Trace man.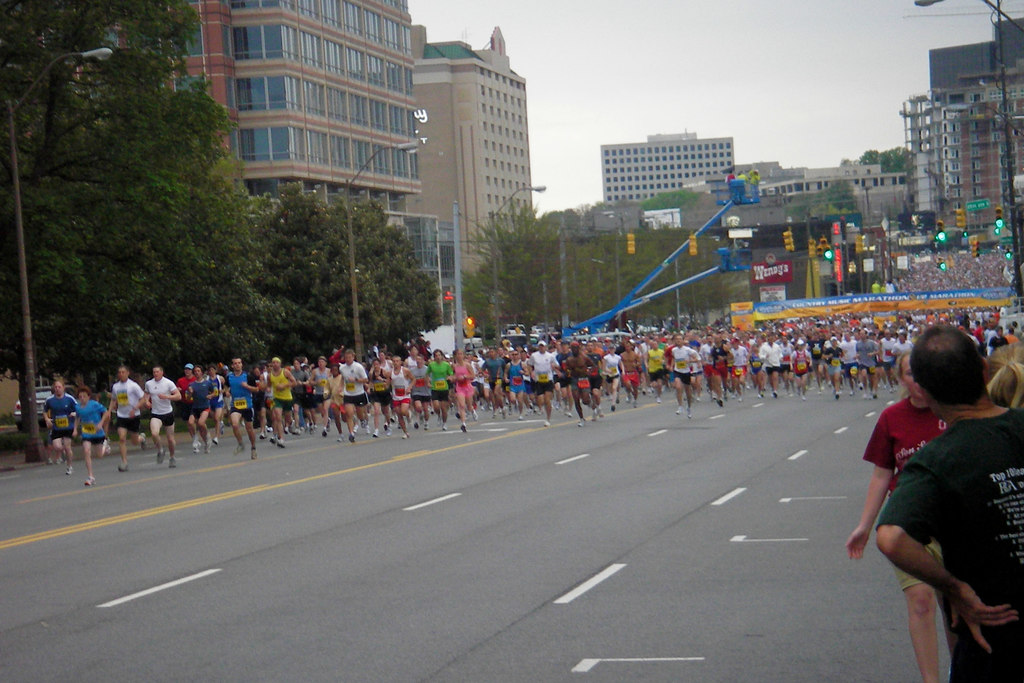
Traced to [221,354,261,458].
